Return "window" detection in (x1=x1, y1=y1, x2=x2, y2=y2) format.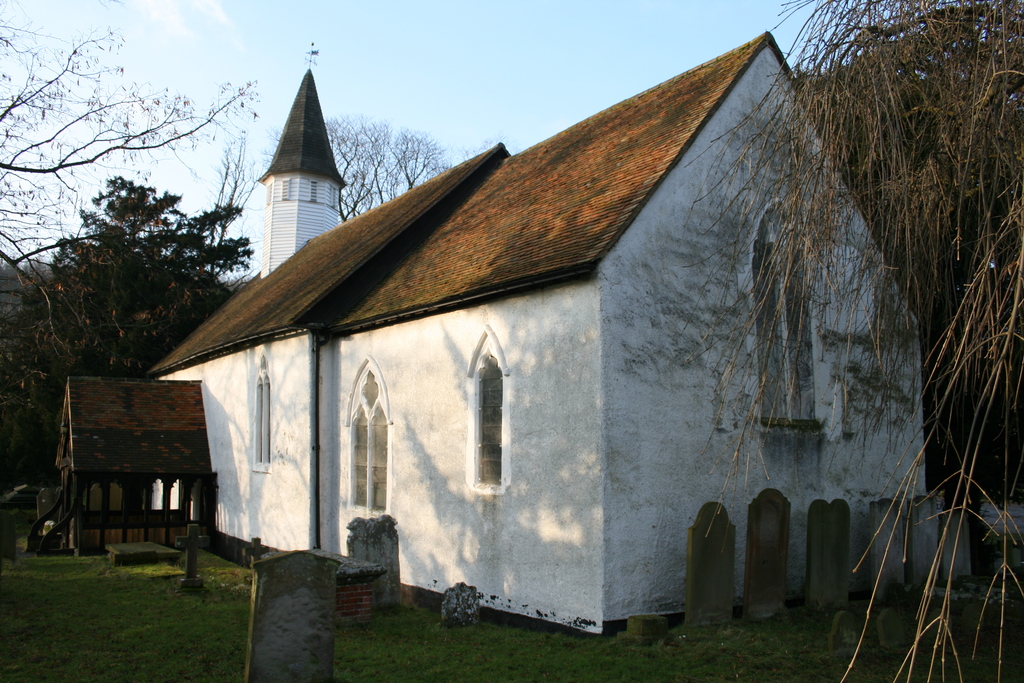
(x1=748, y1=196, x2=828, y2=436).
